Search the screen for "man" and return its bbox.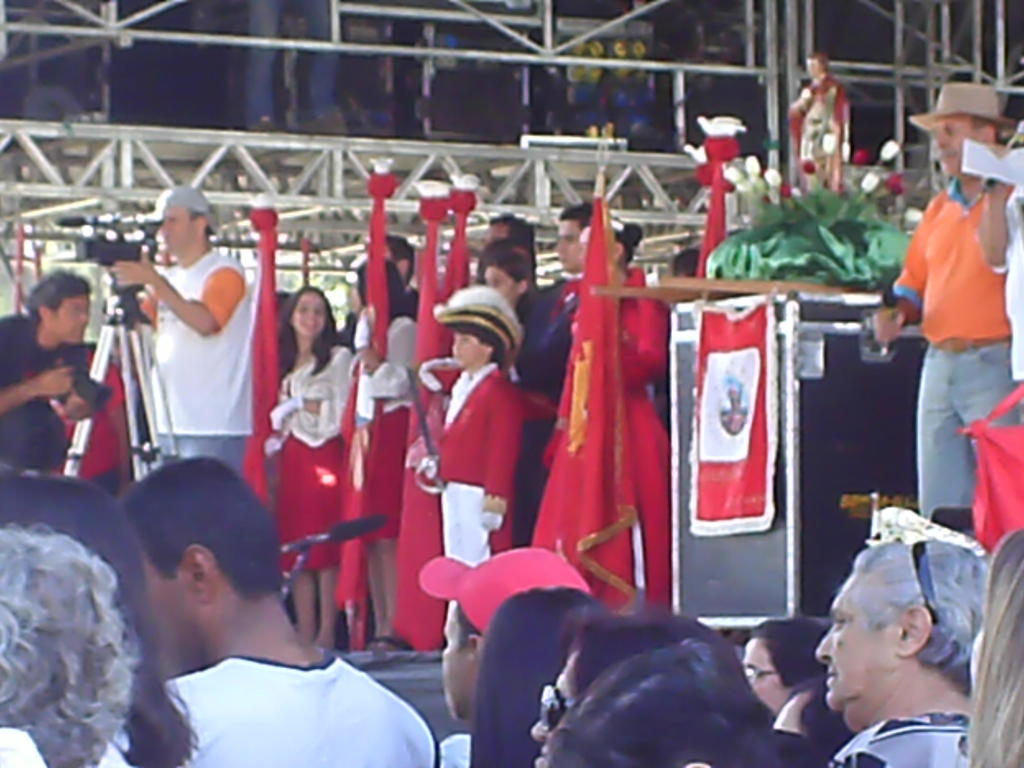
Found: 442,543,591,767.
